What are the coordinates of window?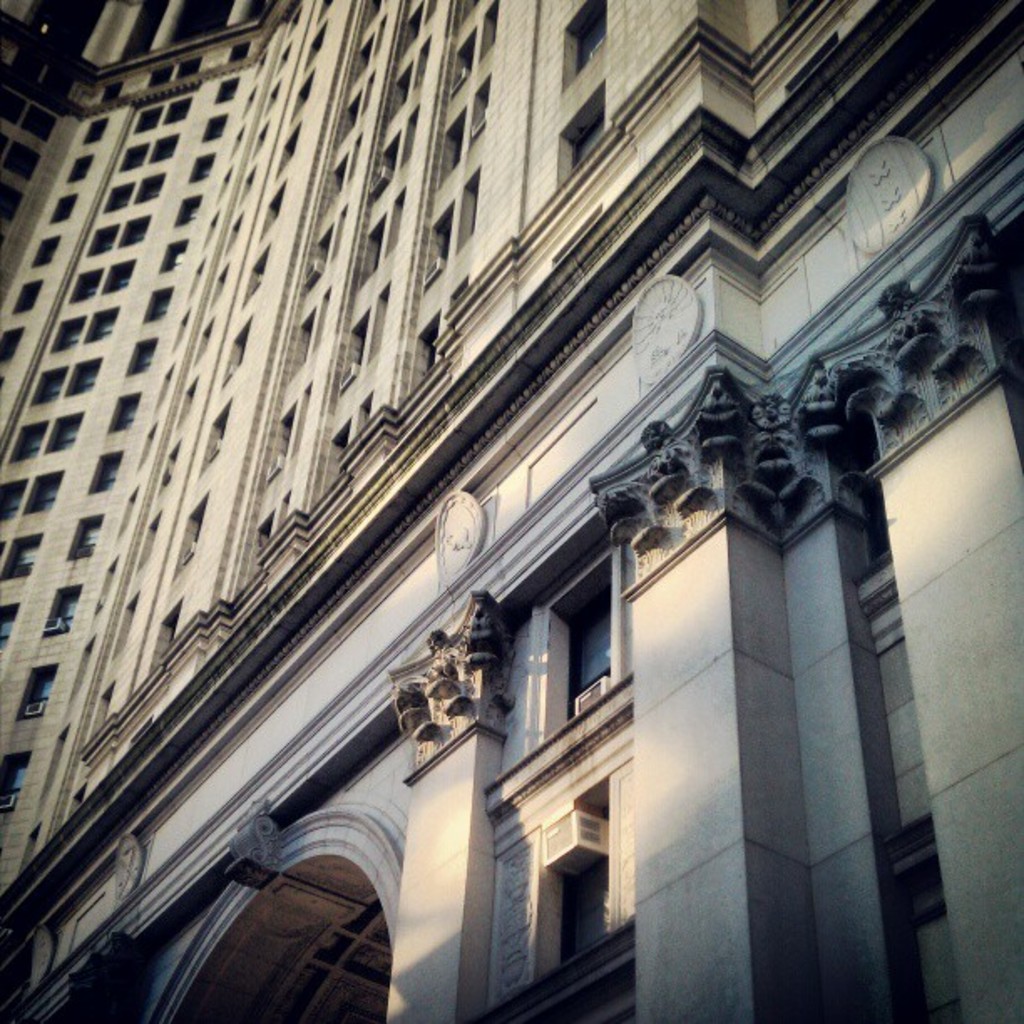
468,70,490,144.
